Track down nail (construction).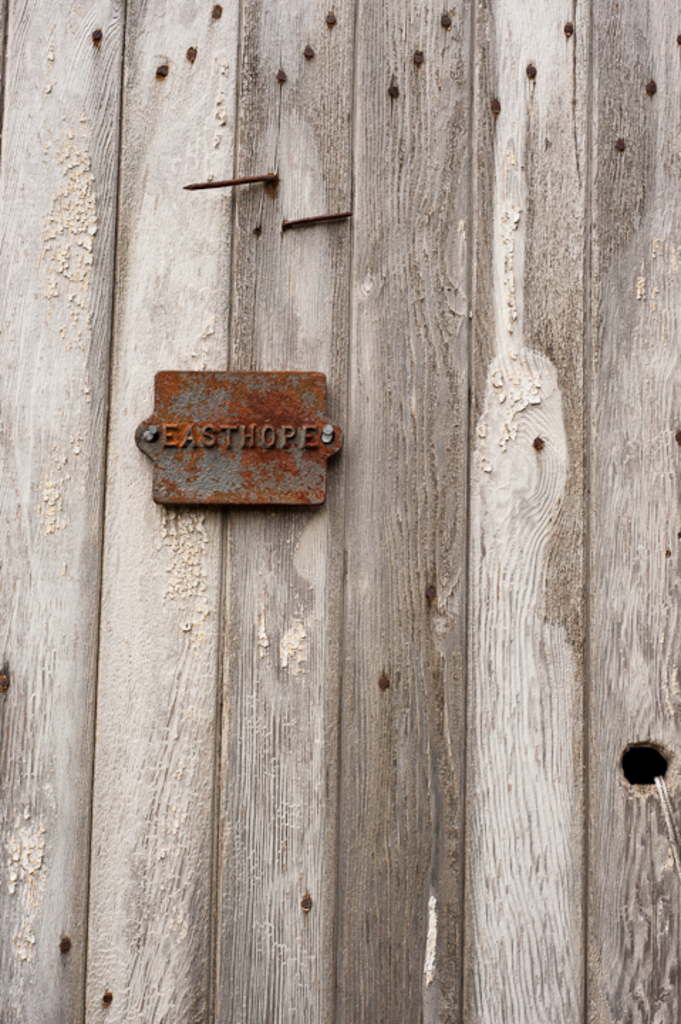
Tracked to bbox=[677, 424, 680, 444].
